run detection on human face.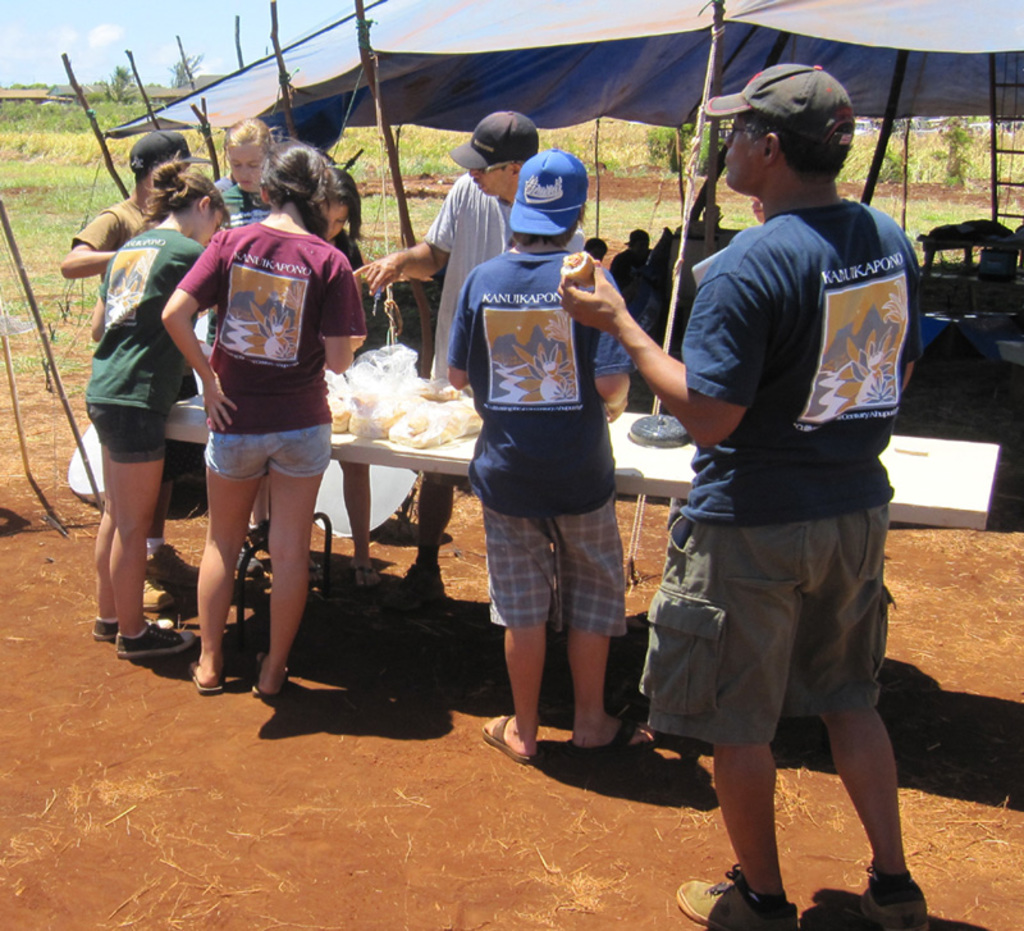
Result: left=728, top=122, right=758, bottom=187.
